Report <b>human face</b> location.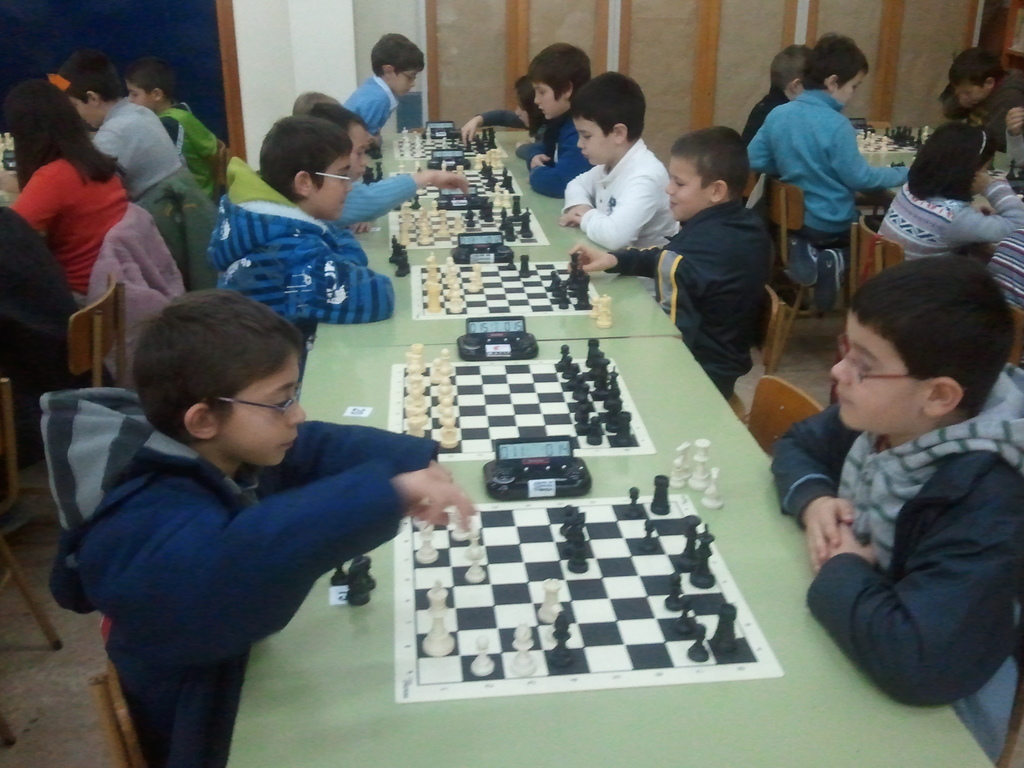
Report: [x1=952, y1=83, x2=987, y2=108].
